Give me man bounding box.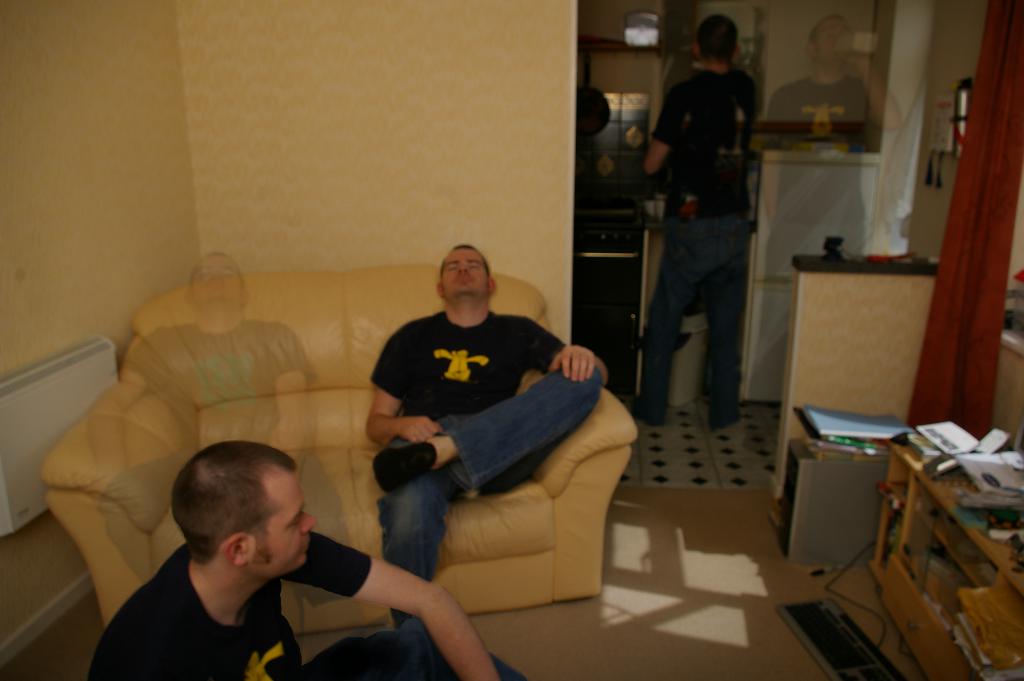
(628, 15, 750, 432).
